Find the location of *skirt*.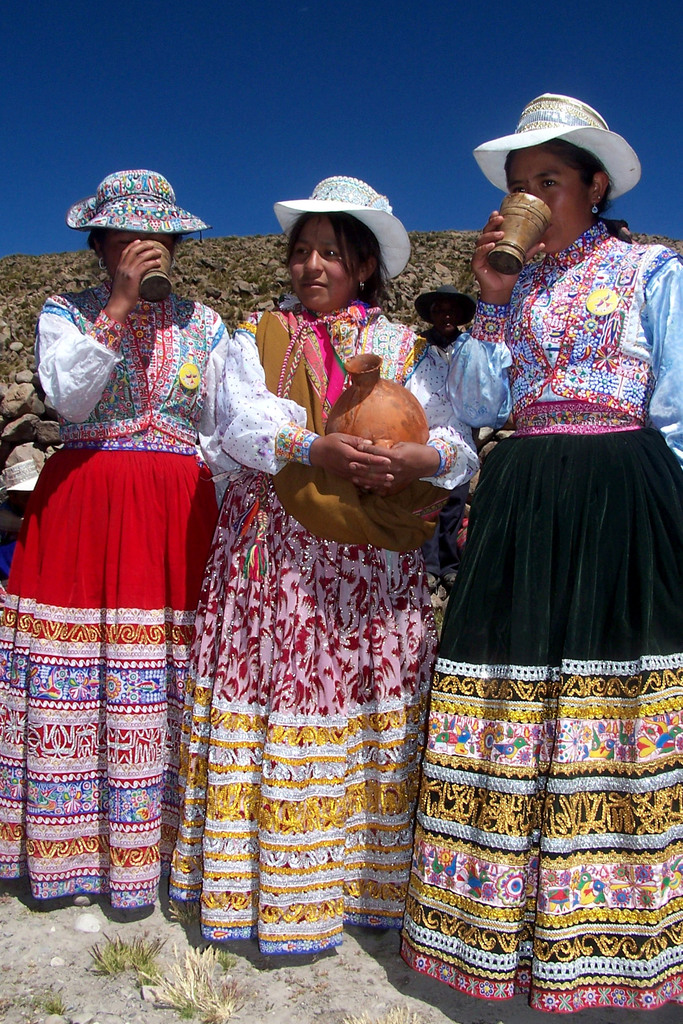
Location: left=399, top=428, right=682, bottom=1013.
